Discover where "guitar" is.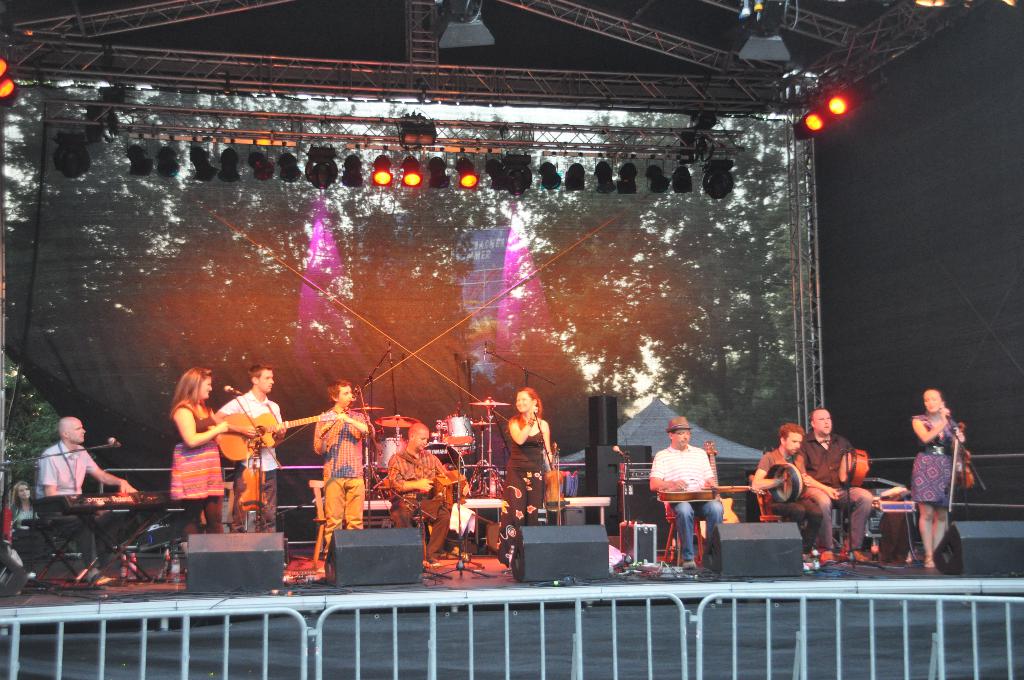
Discovered at {"x1": 664, "y1": 482, "x2": 764, "y2": 507}.
